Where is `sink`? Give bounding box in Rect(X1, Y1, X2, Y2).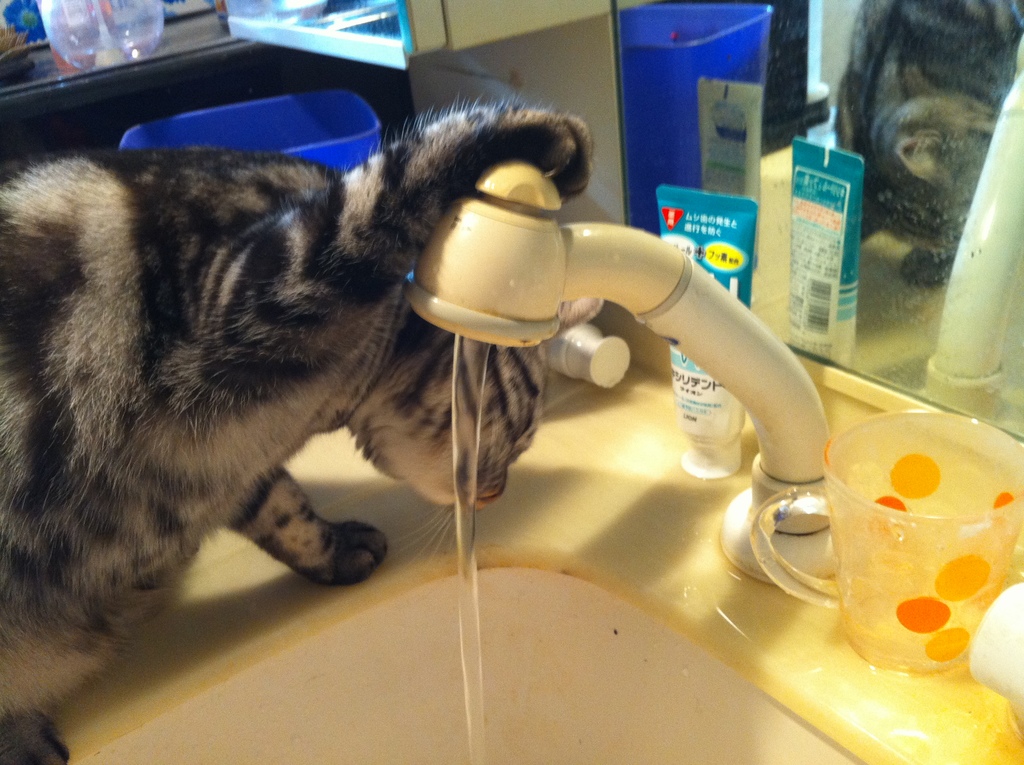
Rect(58, 159, 918, 764).
